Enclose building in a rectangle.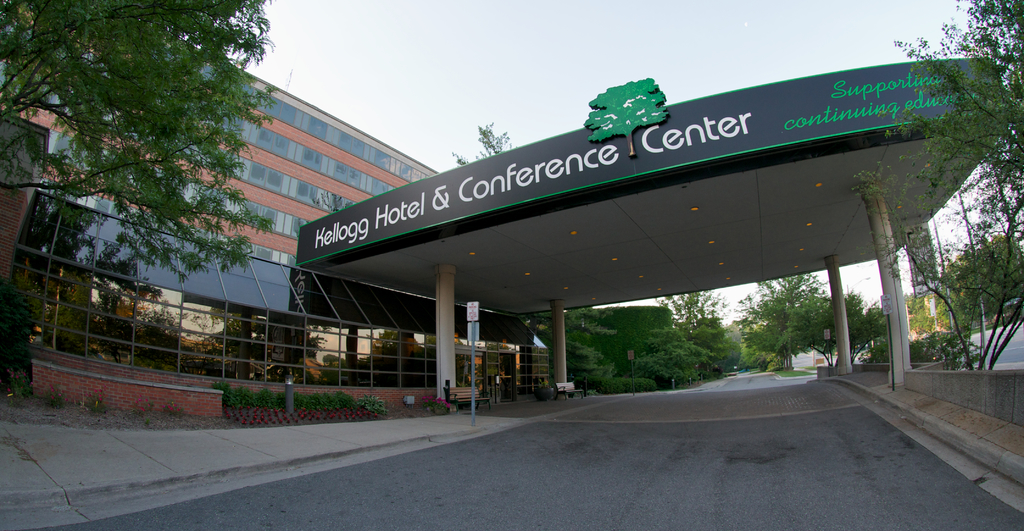
<box>0,23,545,417</box>.
